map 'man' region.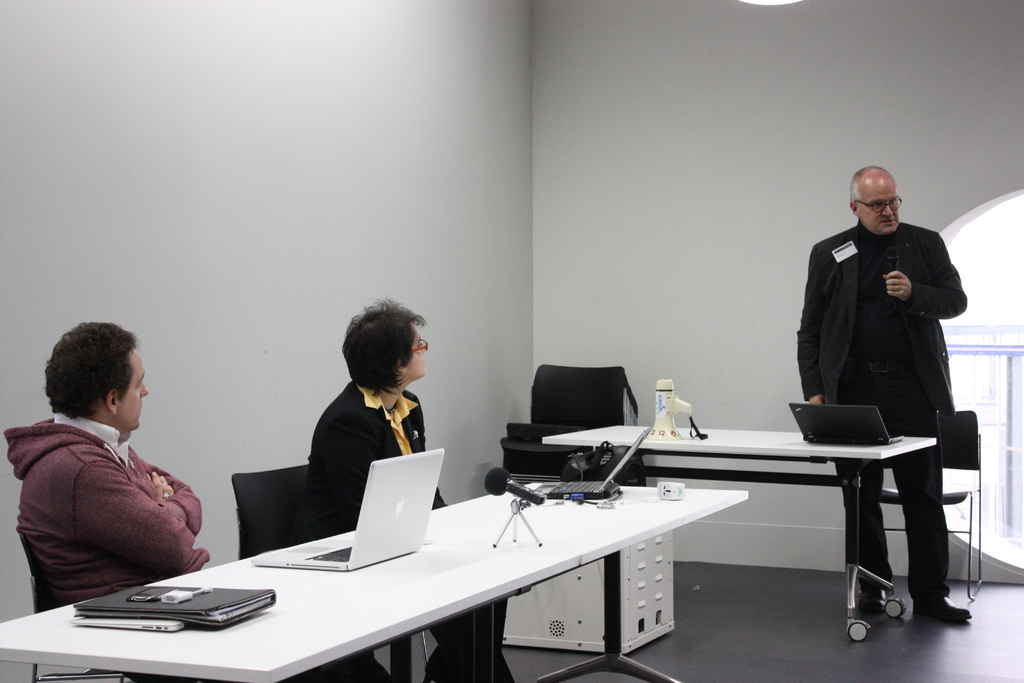
Mapped to (x1=796, y1=163, x2=970, y2=621).
